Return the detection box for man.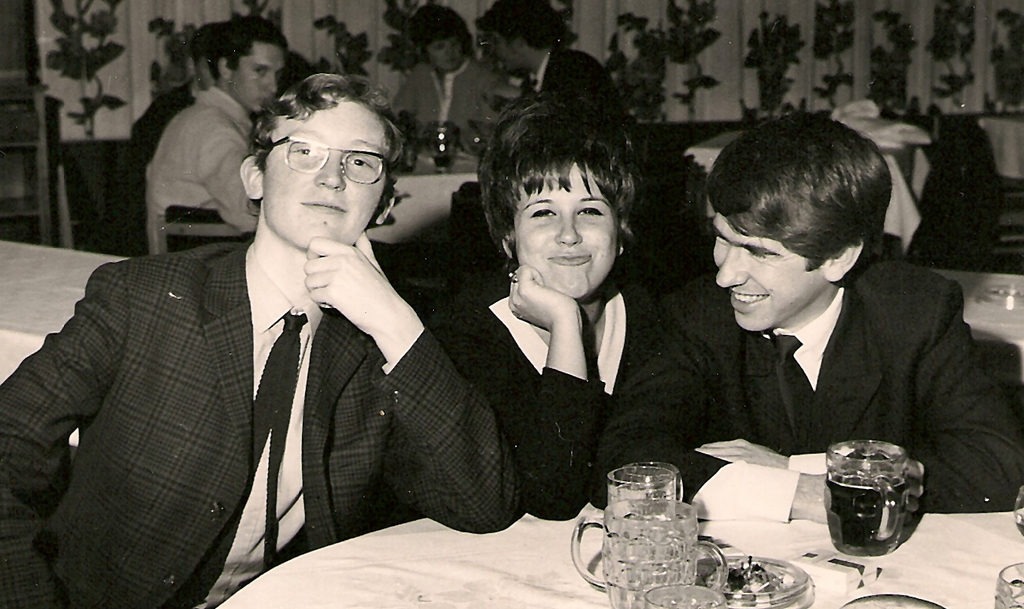
(667,112,1023,525).
